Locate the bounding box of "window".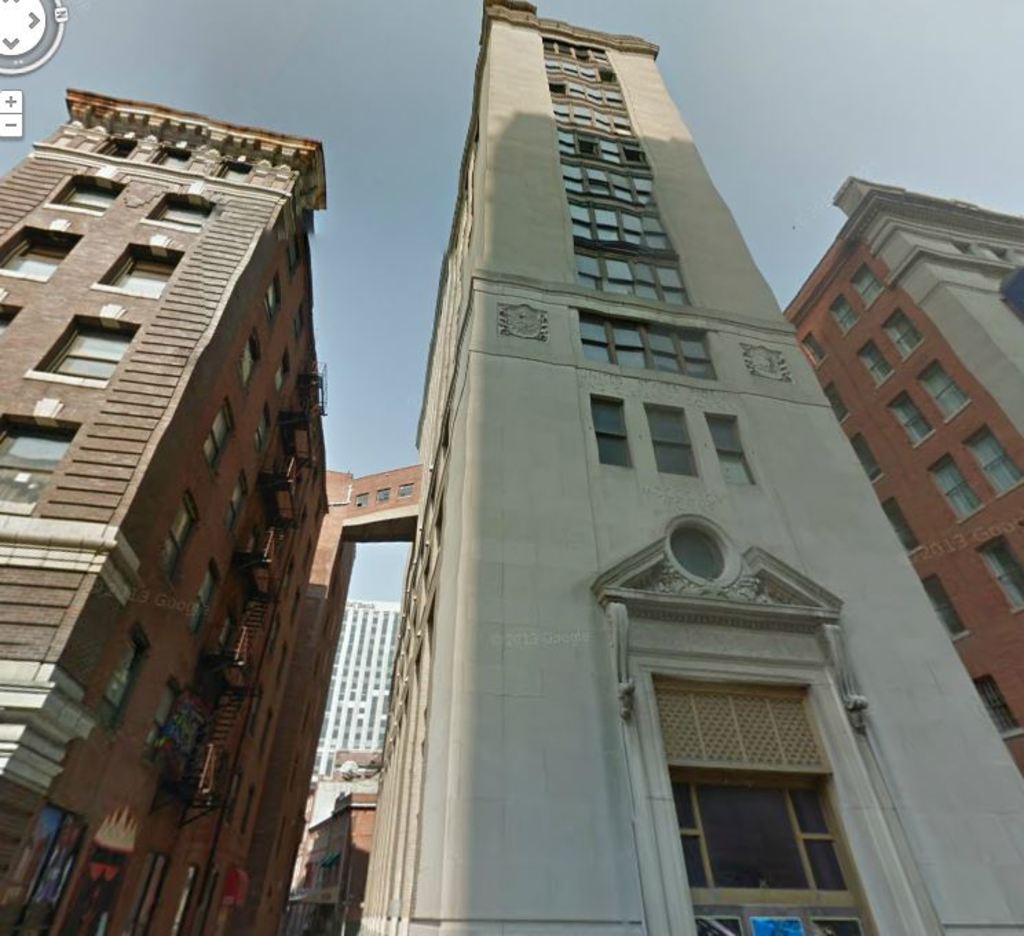
Bounding box: 0,300,14,333.
